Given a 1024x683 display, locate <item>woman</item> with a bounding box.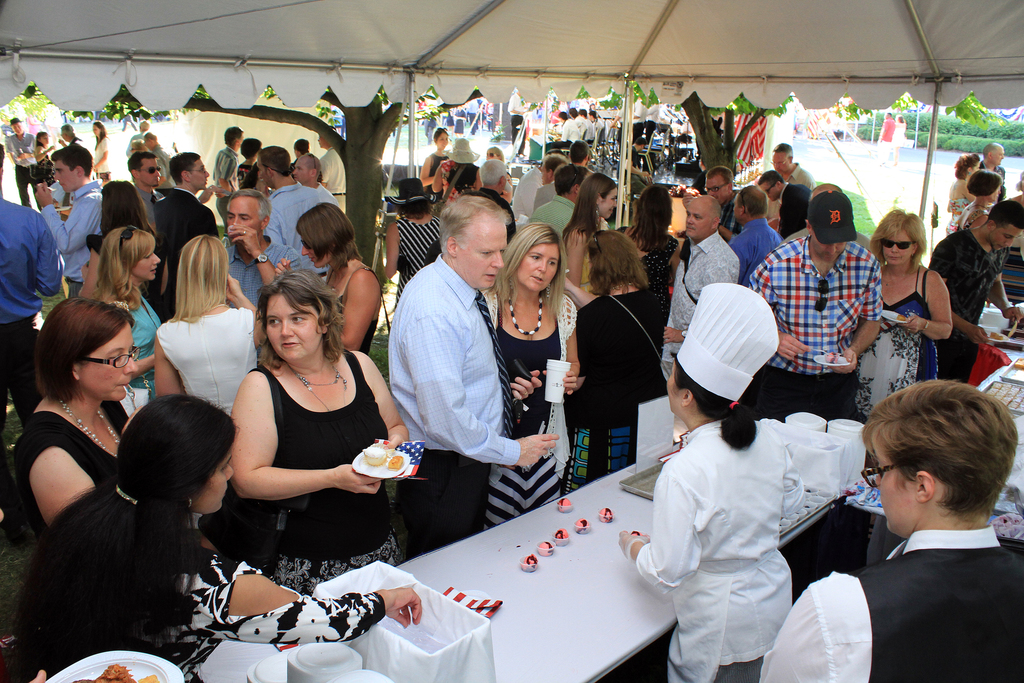
Located: [x1=155, y1=236, x2=266, y2=409].
